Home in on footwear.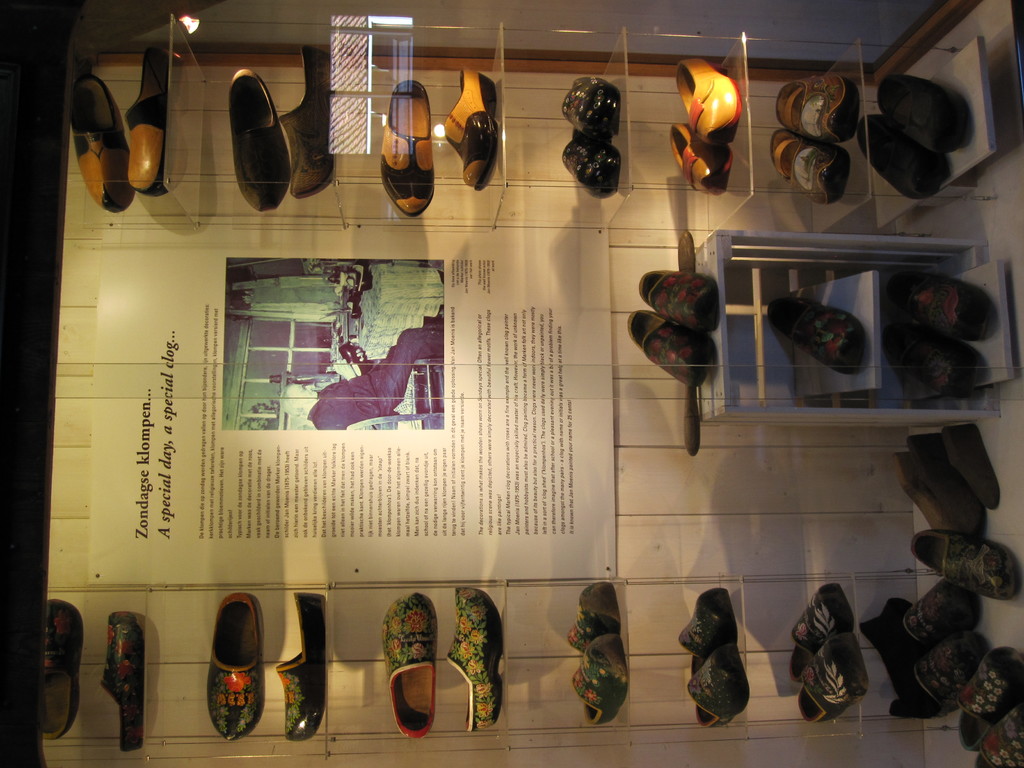
Homed in at bbox=[975, 694, 1023, 767].
